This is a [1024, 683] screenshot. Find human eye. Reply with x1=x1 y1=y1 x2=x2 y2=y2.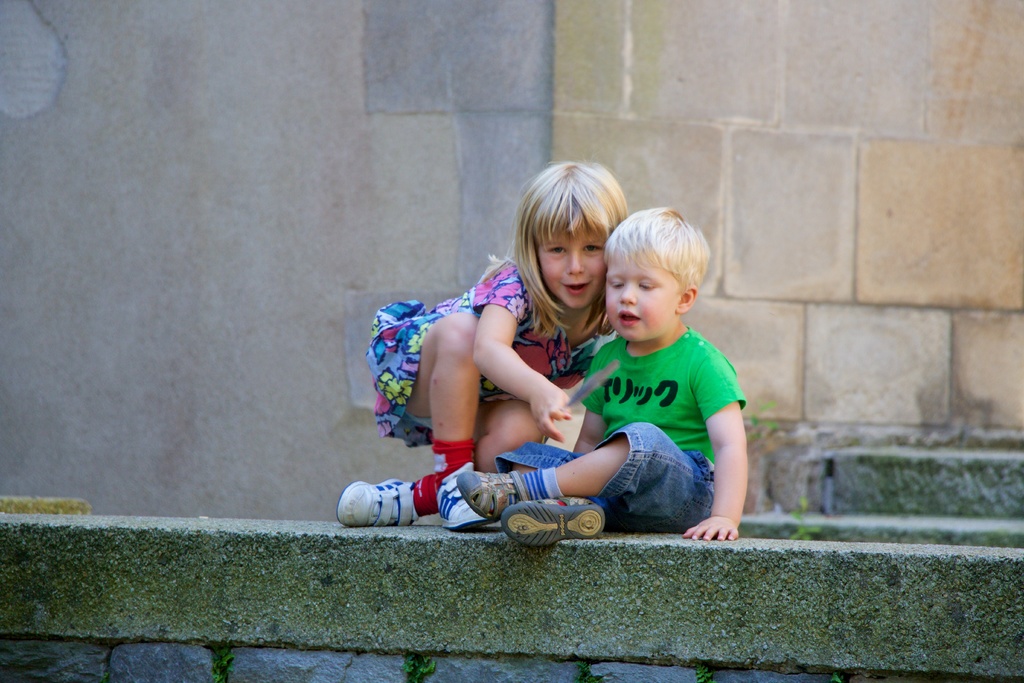
x1=582 y1=240 x2=606 y2=257.
